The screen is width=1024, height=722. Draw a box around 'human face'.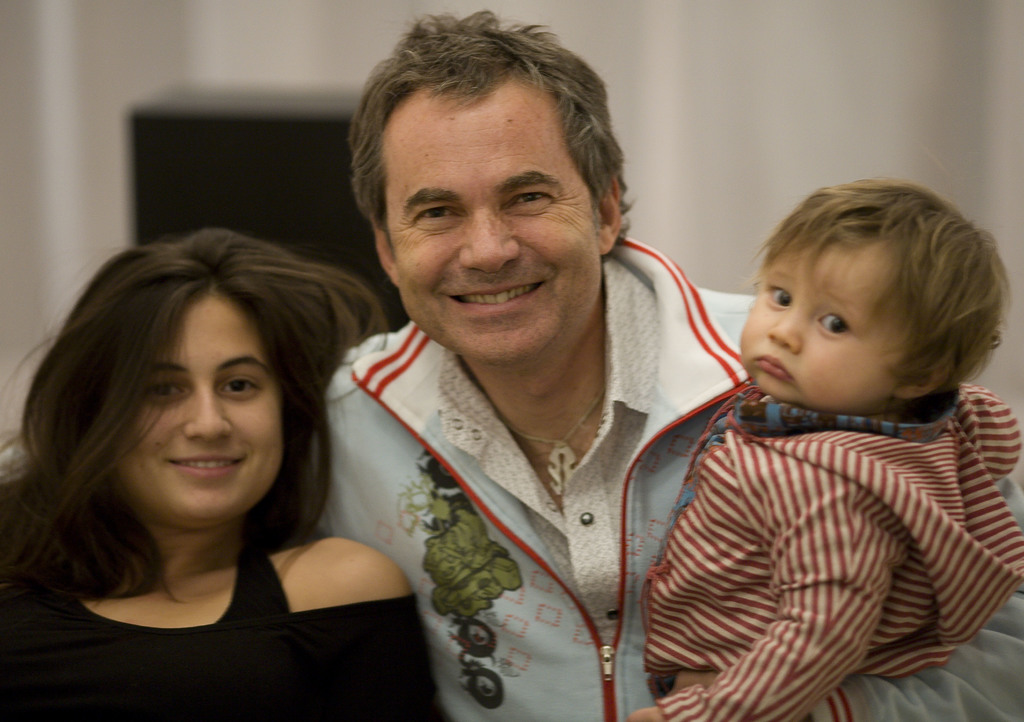
[left=739, top=241, right=905, bottom=412].
